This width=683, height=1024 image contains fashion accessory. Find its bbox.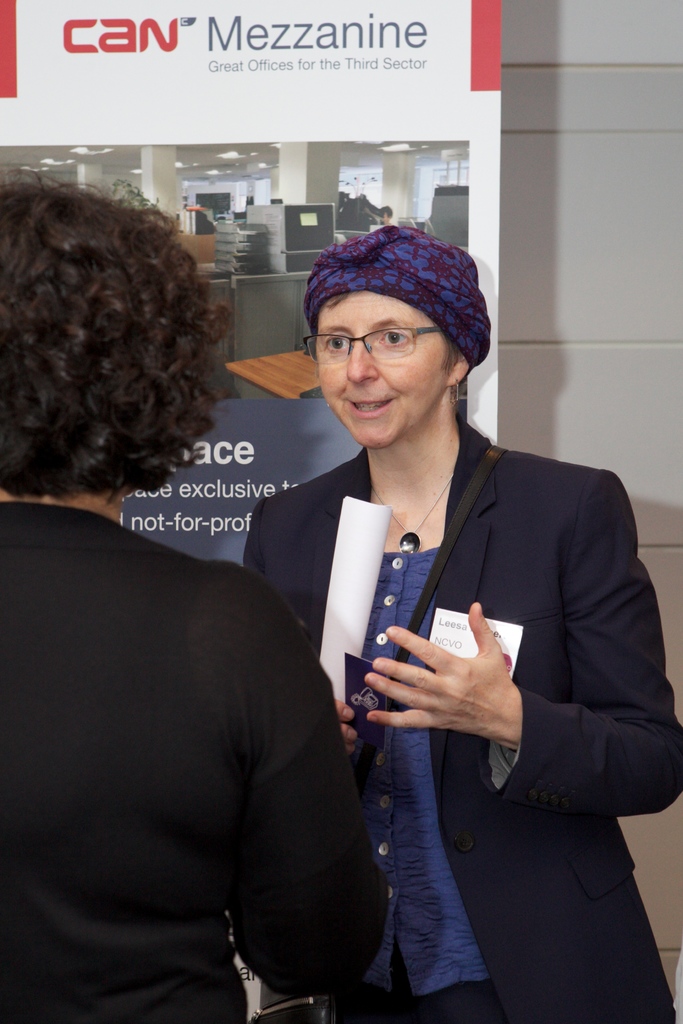
x1=302 y1=225 x2=489 y2=368.
